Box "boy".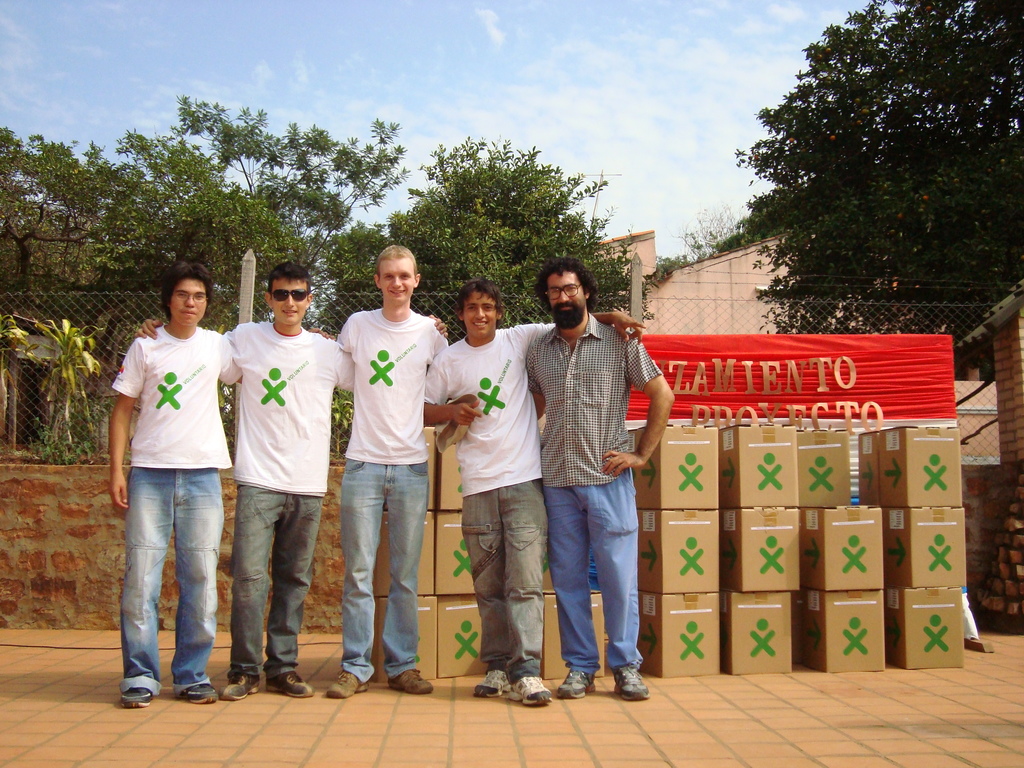
locate(422, 280, 652, 712).
